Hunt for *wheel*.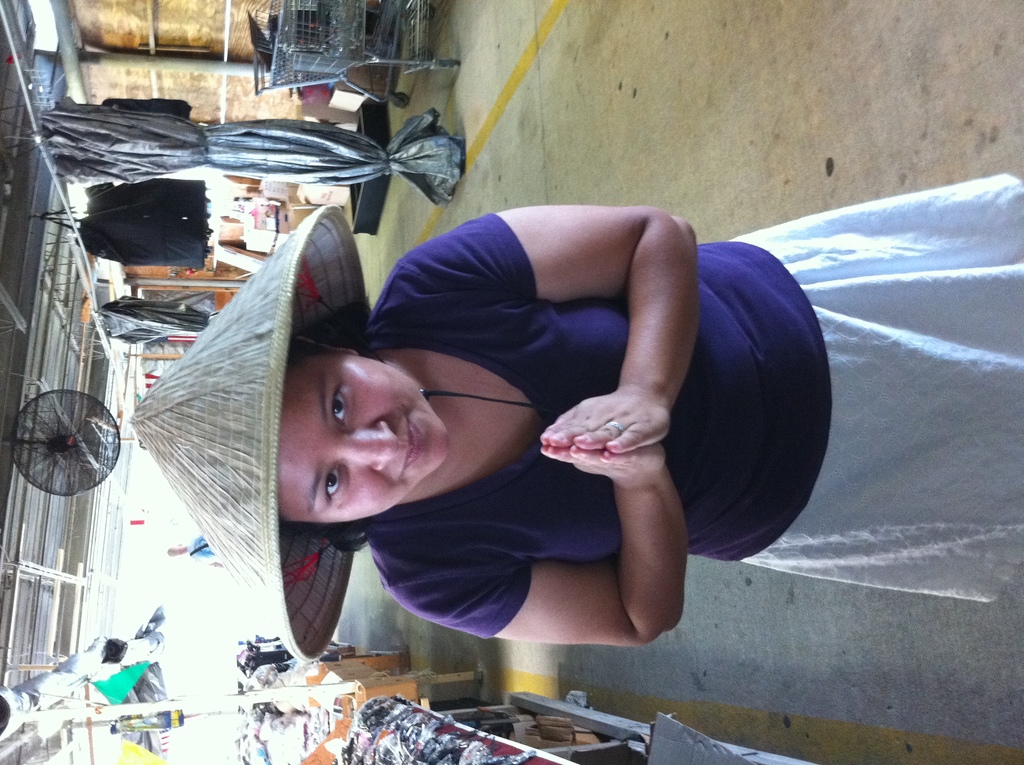
Hunted down at x1=424, y1=4, x2=435, y2=19.
